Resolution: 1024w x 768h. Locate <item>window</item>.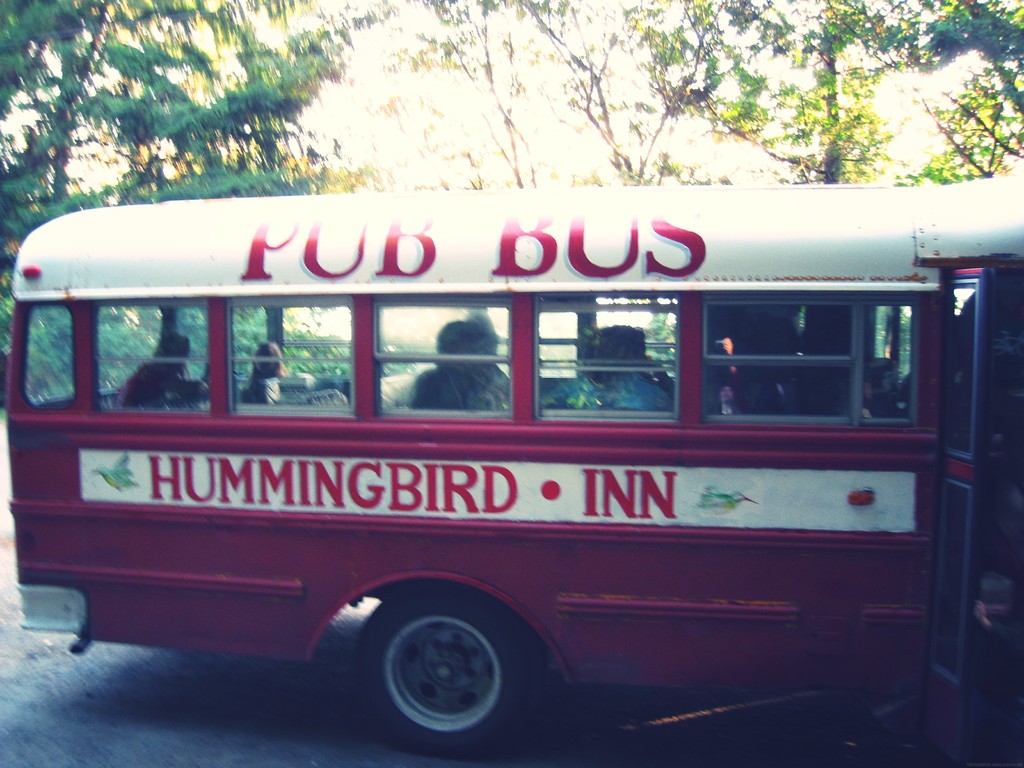
pyautogui.locateOnScreen(707, 280, 904, 437).
